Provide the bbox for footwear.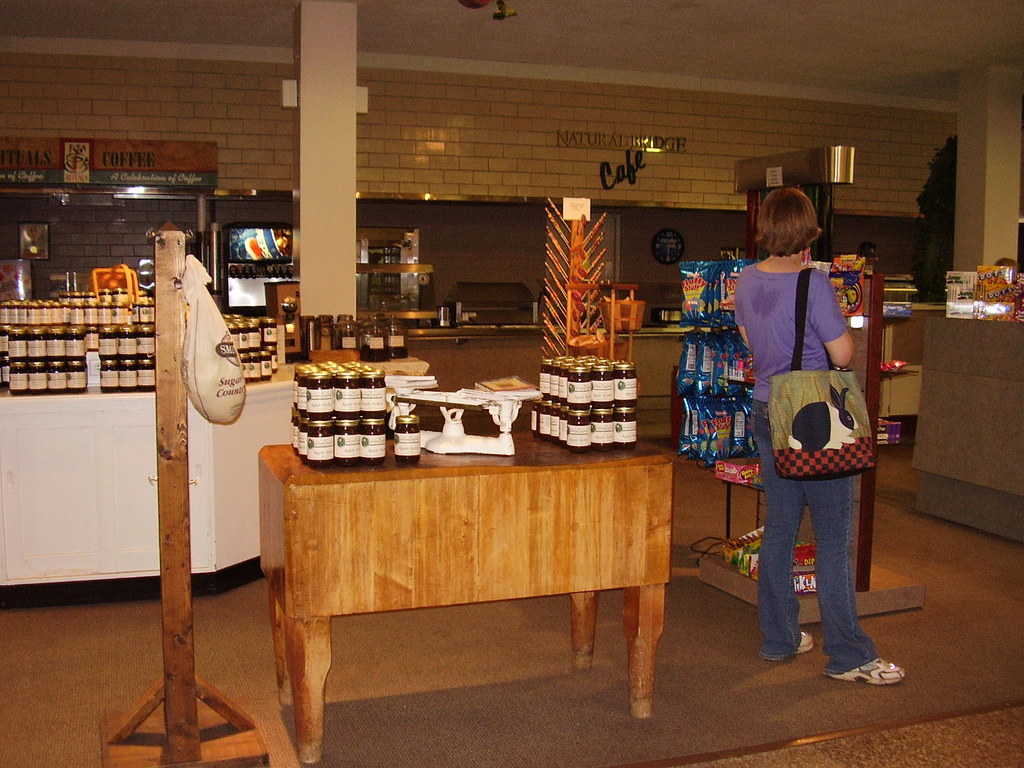
<region>770, 621, 815, 666</region>.
